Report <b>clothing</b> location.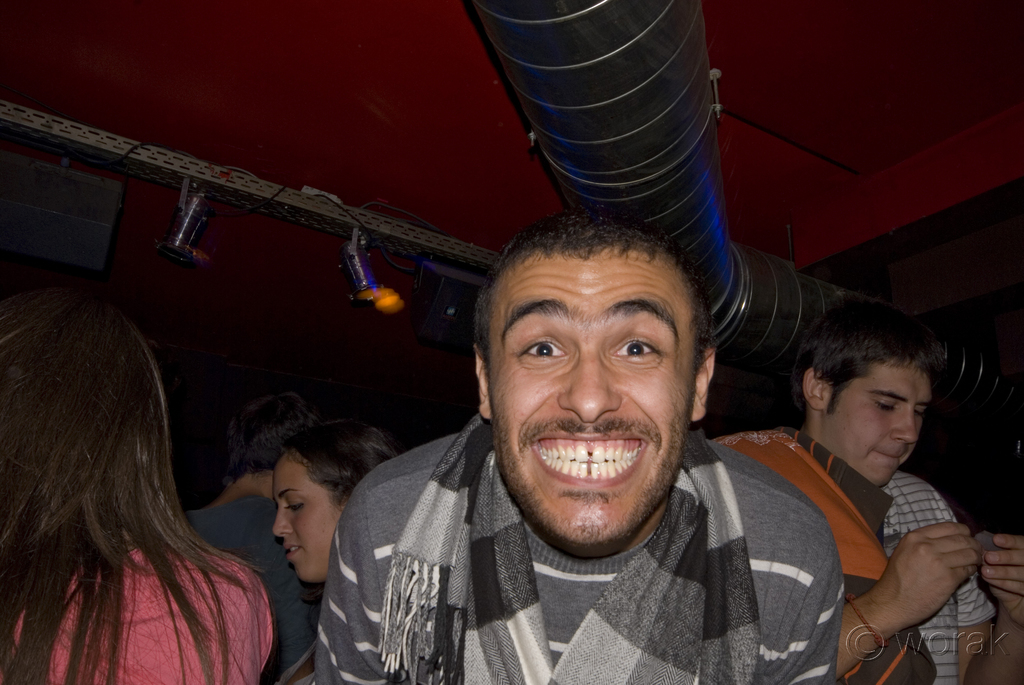
Report: locate(0, 521, 273, 684).
